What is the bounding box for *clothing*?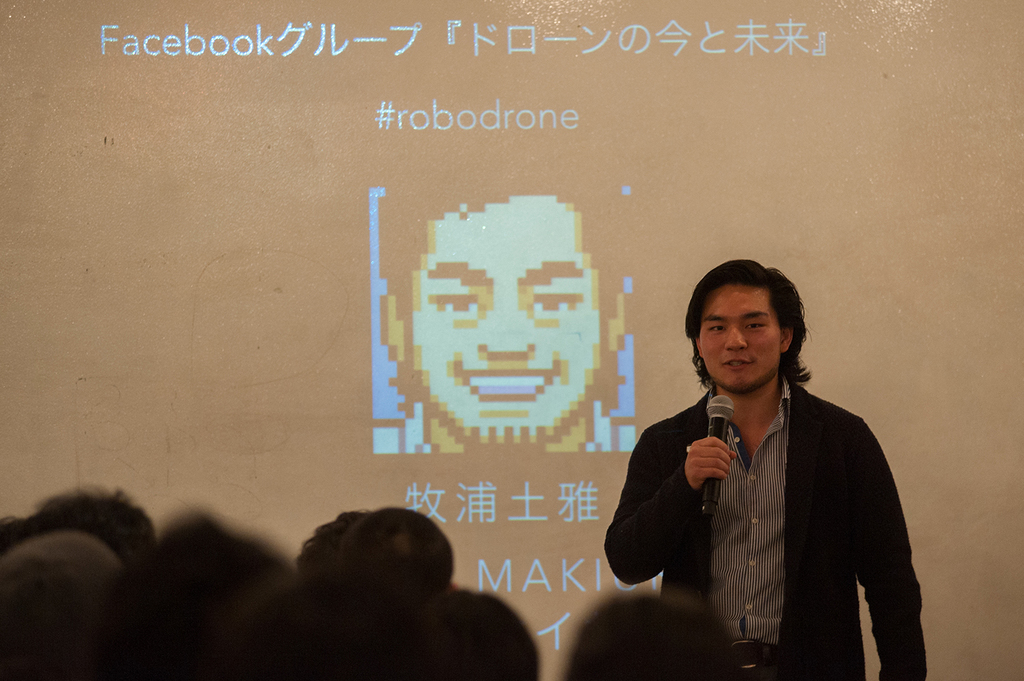
box(610, 344, 927, 677).
